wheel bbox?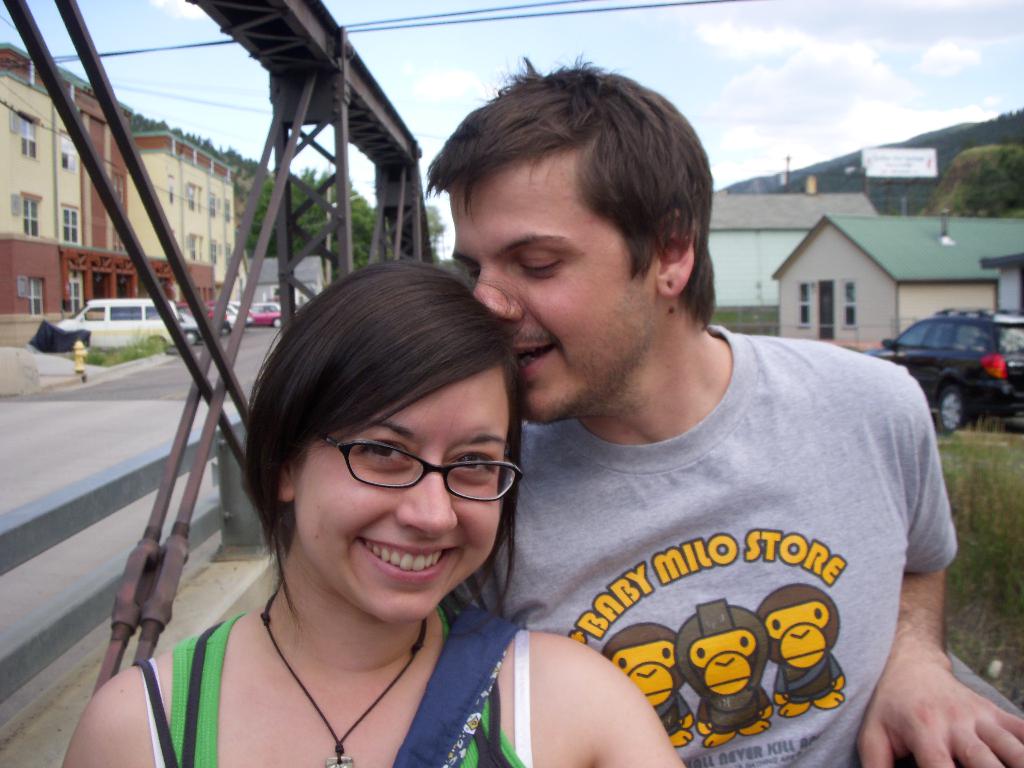
[x1=184, y1=330, x2=198, y2=347]
